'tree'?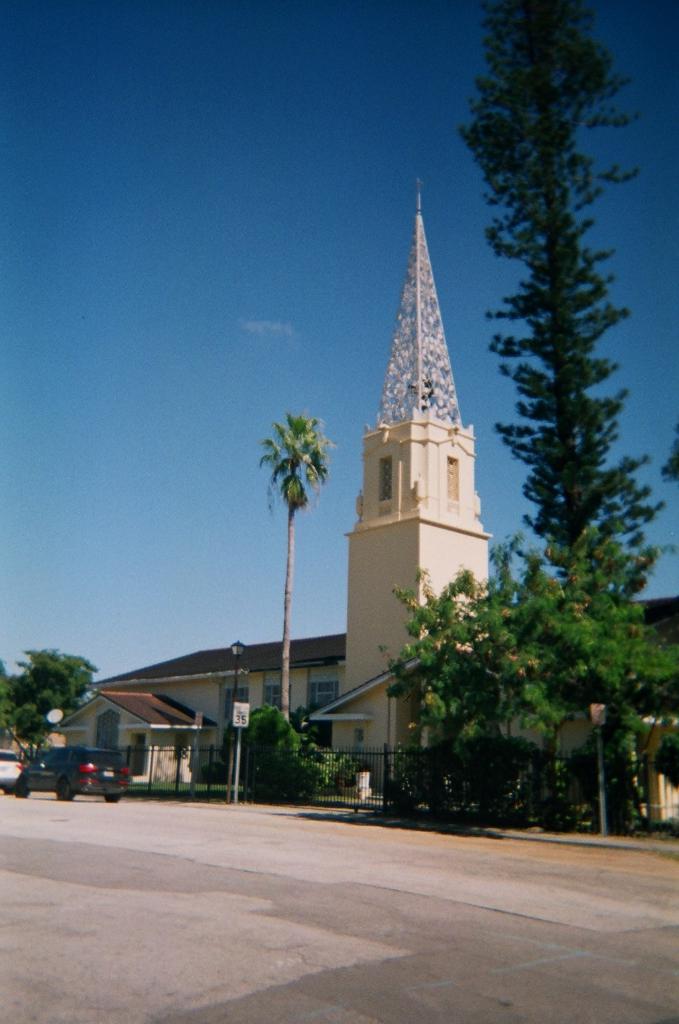
<bbox>0, 643, 106, 755</bbox>
